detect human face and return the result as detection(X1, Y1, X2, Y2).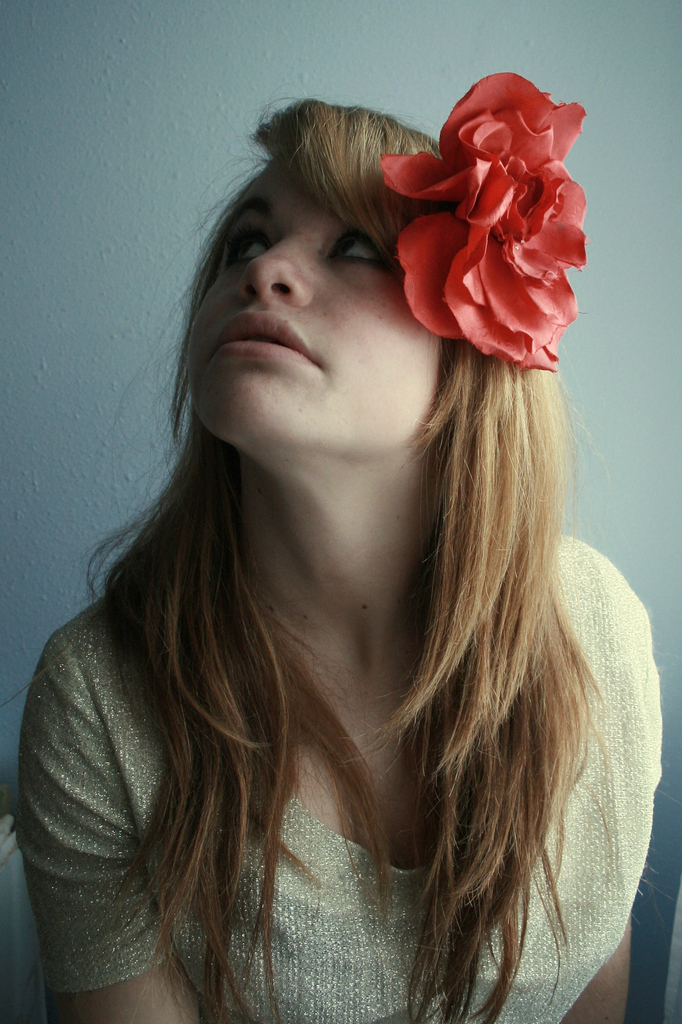
detection(181, 124, 453, 495).
